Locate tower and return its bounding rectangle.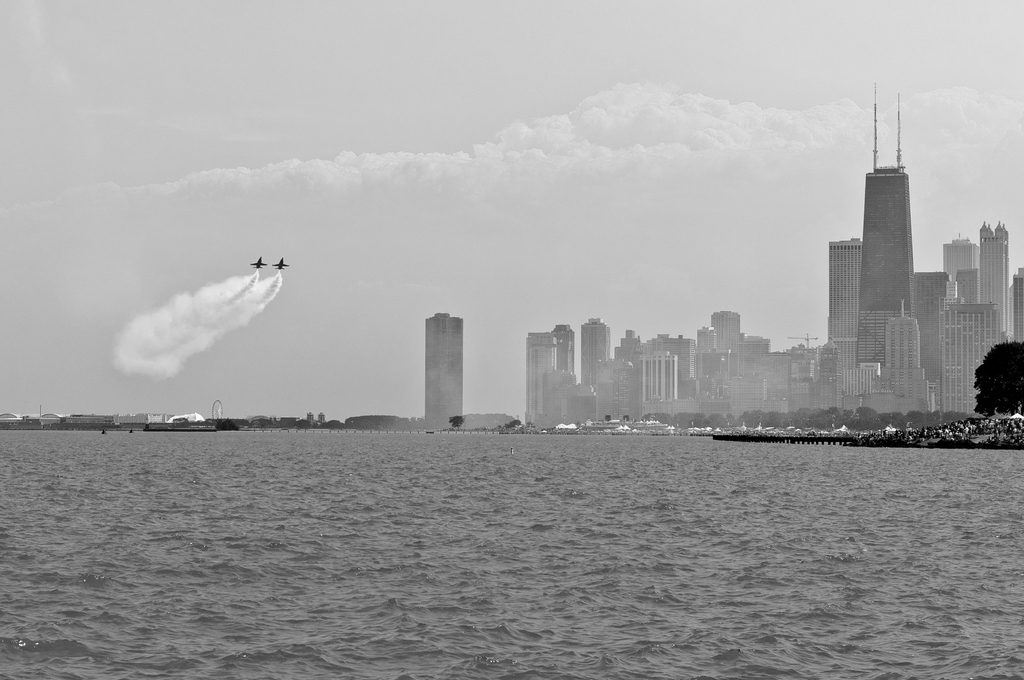
region(852, 161, 920, 370).
